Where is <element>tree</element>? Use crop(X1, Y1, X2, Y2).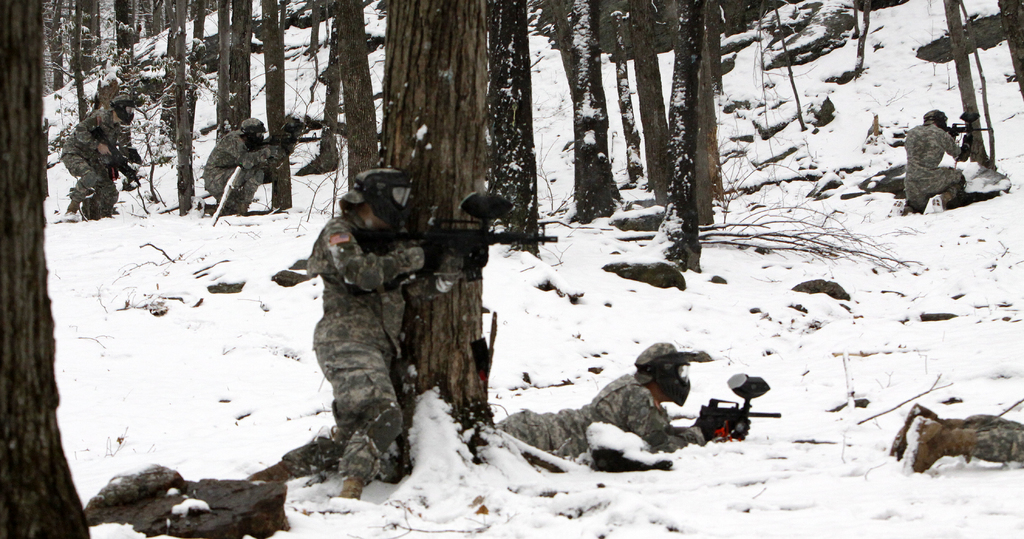
crop(212, 0, 253, 137).
